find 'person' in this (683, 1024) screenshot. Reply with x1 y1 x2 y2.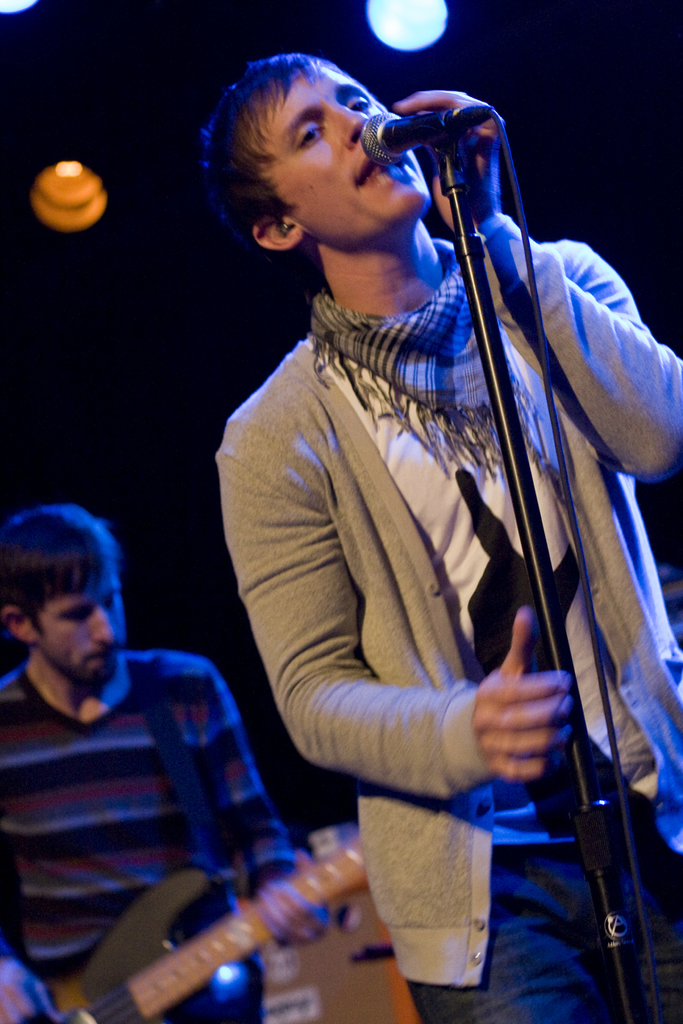
0 504 313 1023.
